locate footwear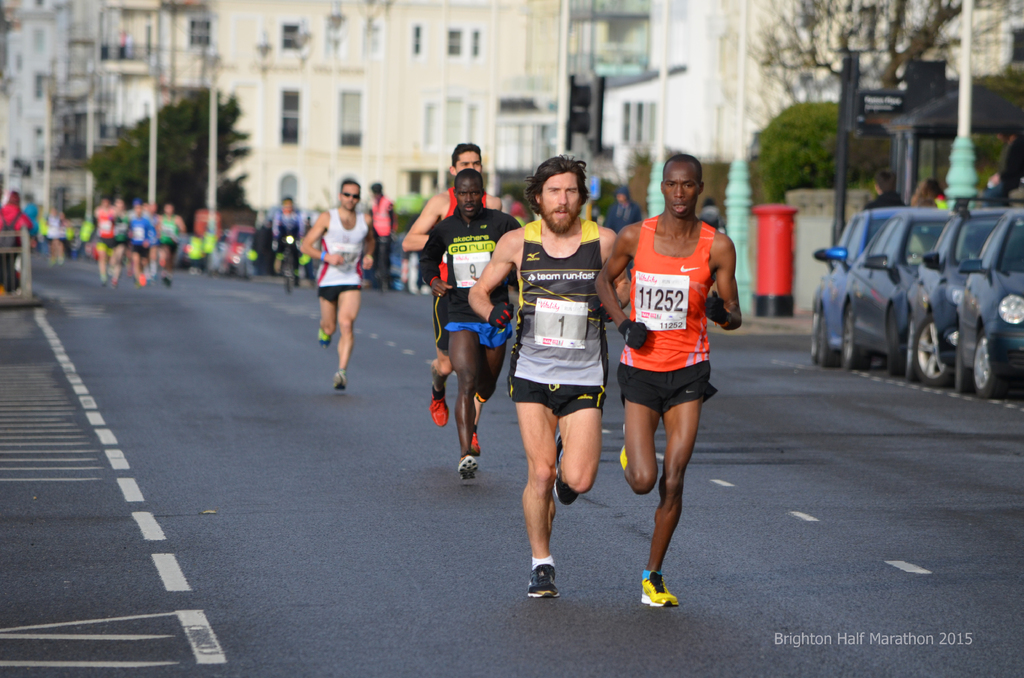
(left=335, top=369, right=345, bottom=389)
